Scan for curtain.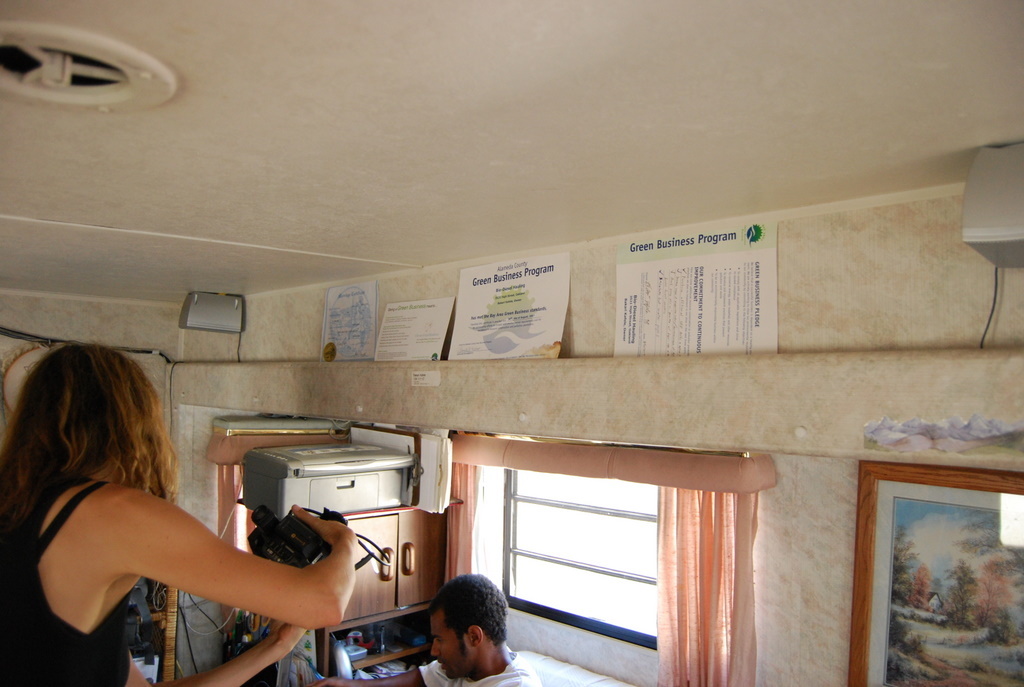
Scan result: locate(207, 442, 260, 639).
